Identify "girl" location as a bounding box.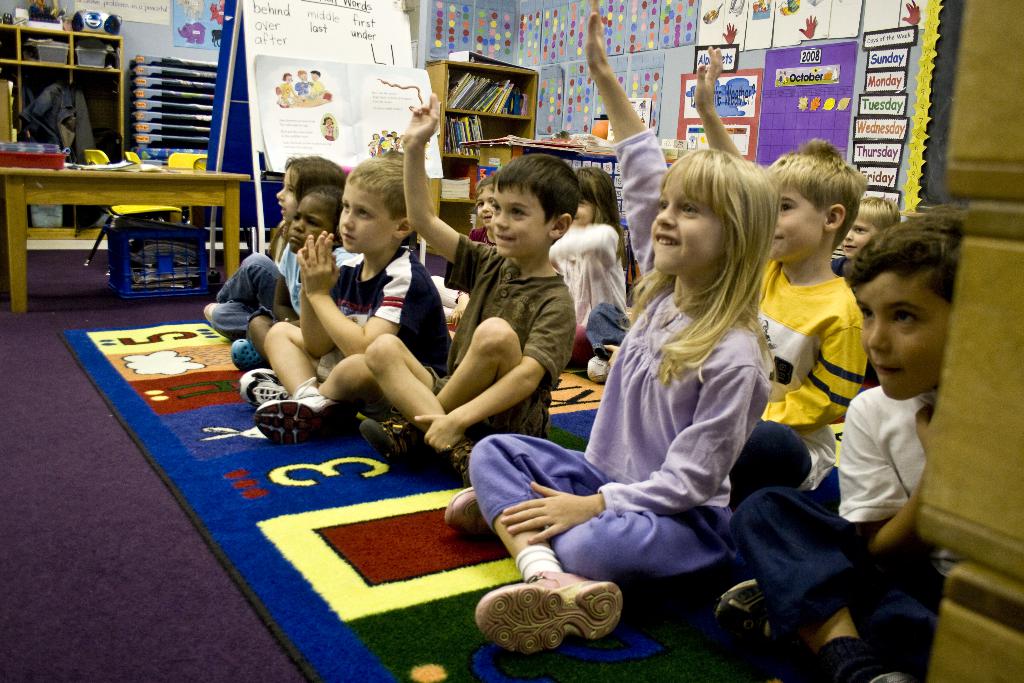
<bbox>566, 163, 628, 366</bbox>.
